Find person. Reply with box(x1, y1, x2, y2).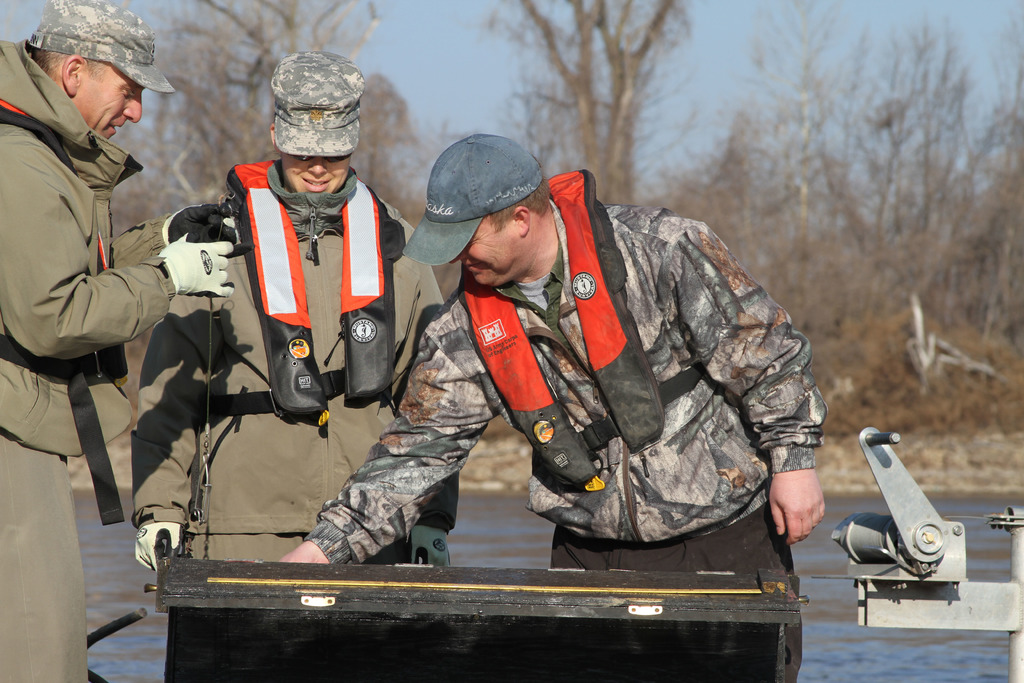
box(270, 121, 831, 682).
